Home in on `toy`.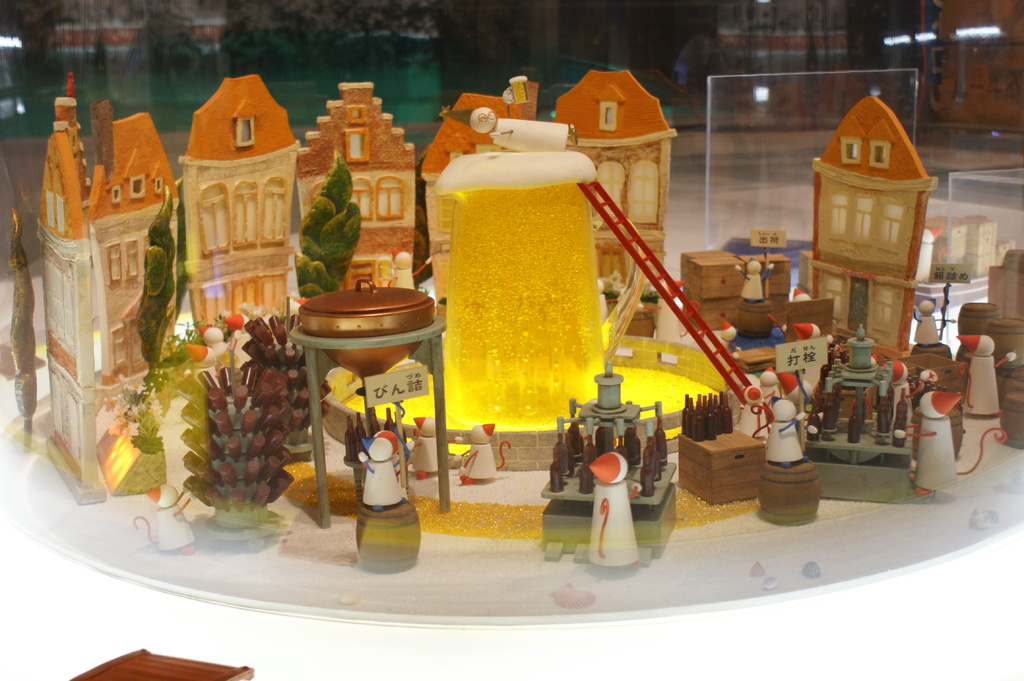
Homed in at (x1=126, y1=188, x2=176, y2=373).
